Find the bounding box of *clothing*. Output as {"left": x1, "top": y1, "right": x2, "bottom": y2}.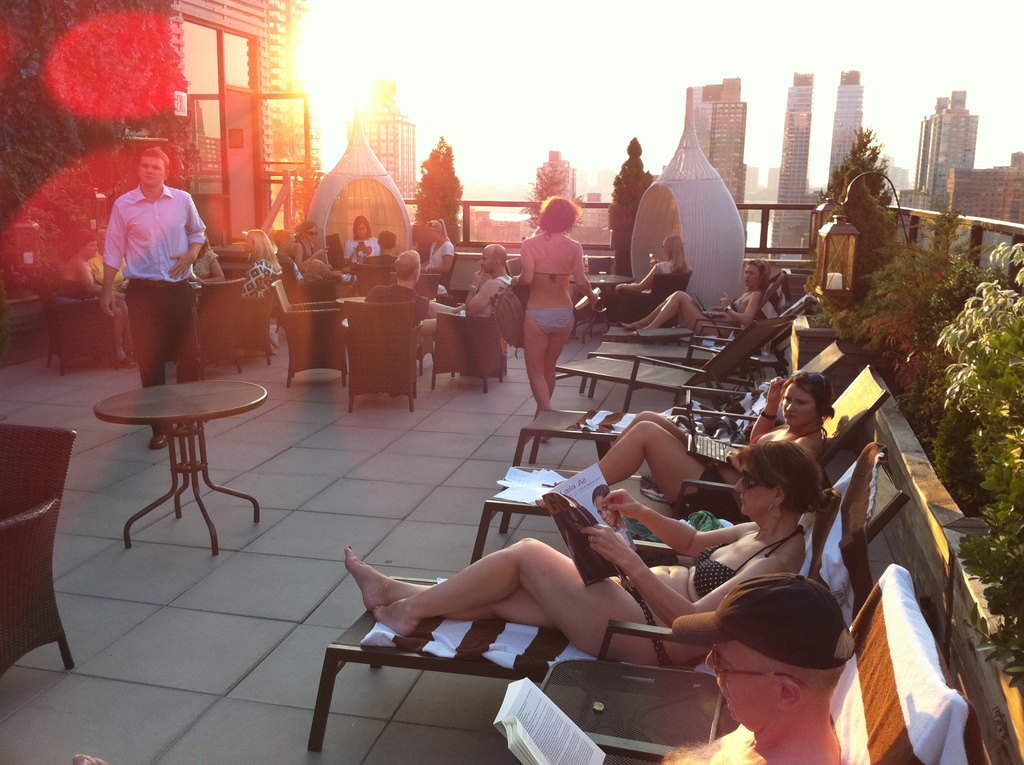
{"left": 671, "top": 423, "right": 820, "bottom": 527}.
